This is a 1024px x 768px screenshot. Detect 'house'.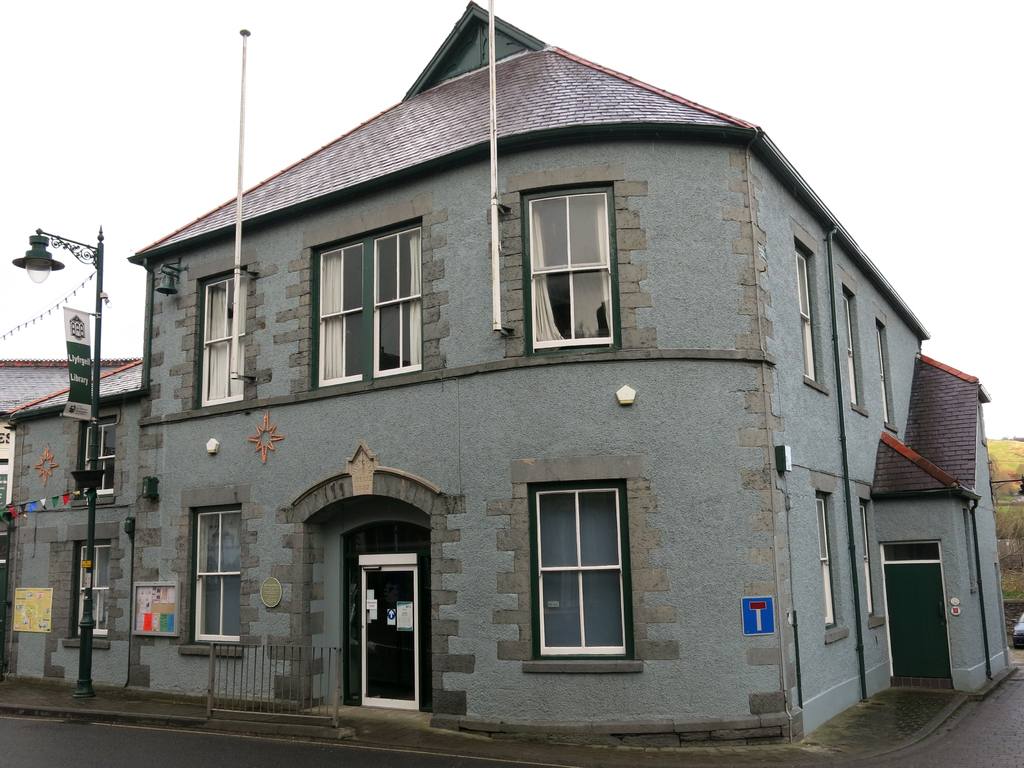
box(42, 5, 996, 725).
